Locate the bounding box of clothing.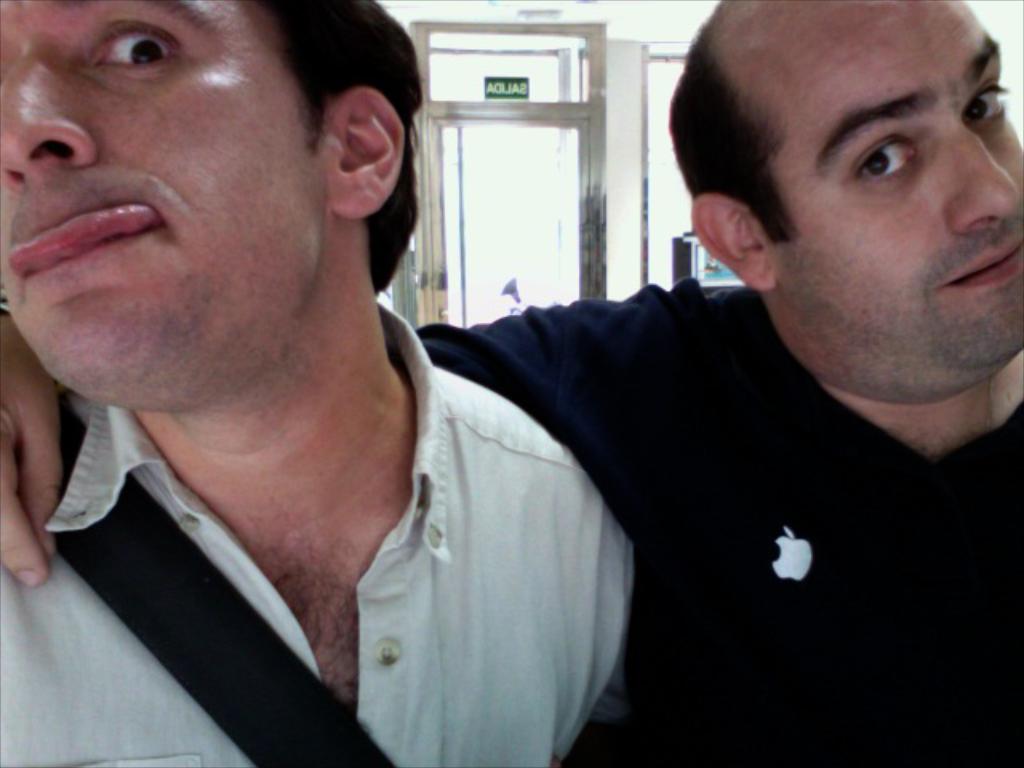
Bounding box: 416,277,1022,766.
